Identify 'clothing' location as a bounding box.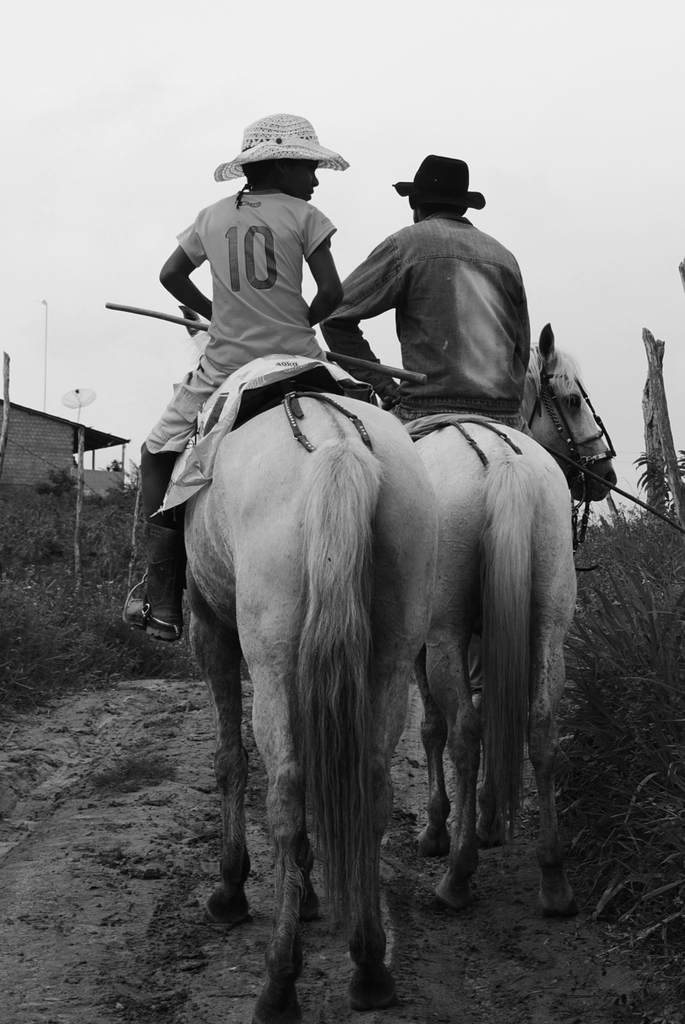
region(131, 190, 335, 574).
